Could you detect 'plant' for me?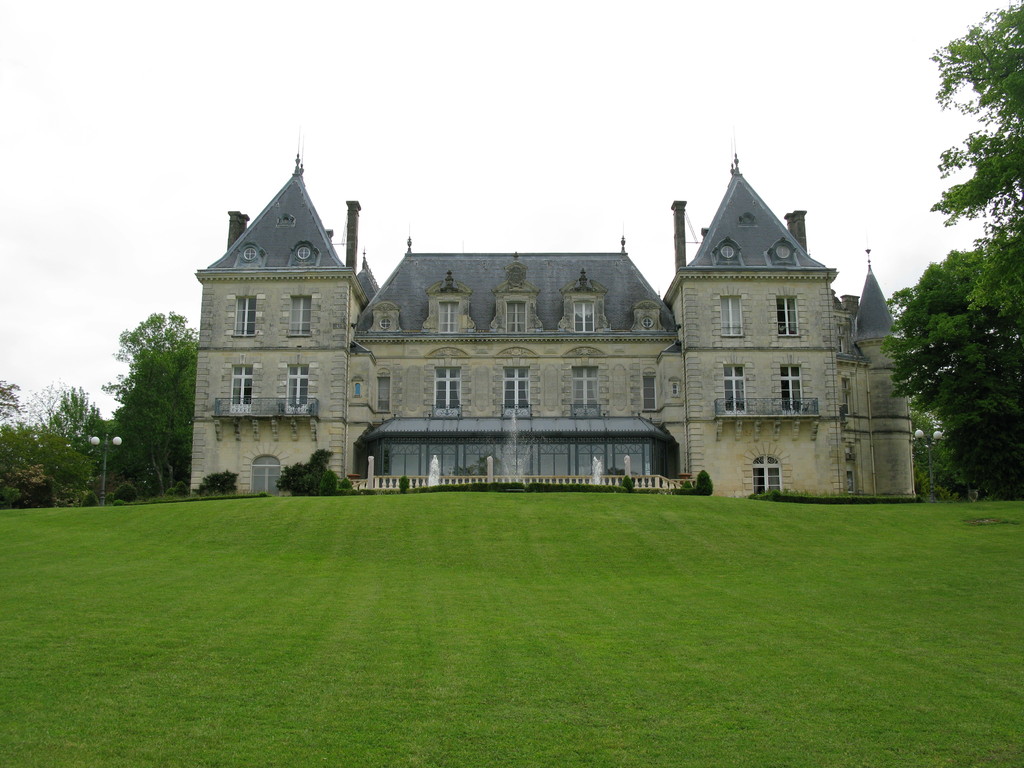
Detection result: rect(675, 467, 724, 497).
